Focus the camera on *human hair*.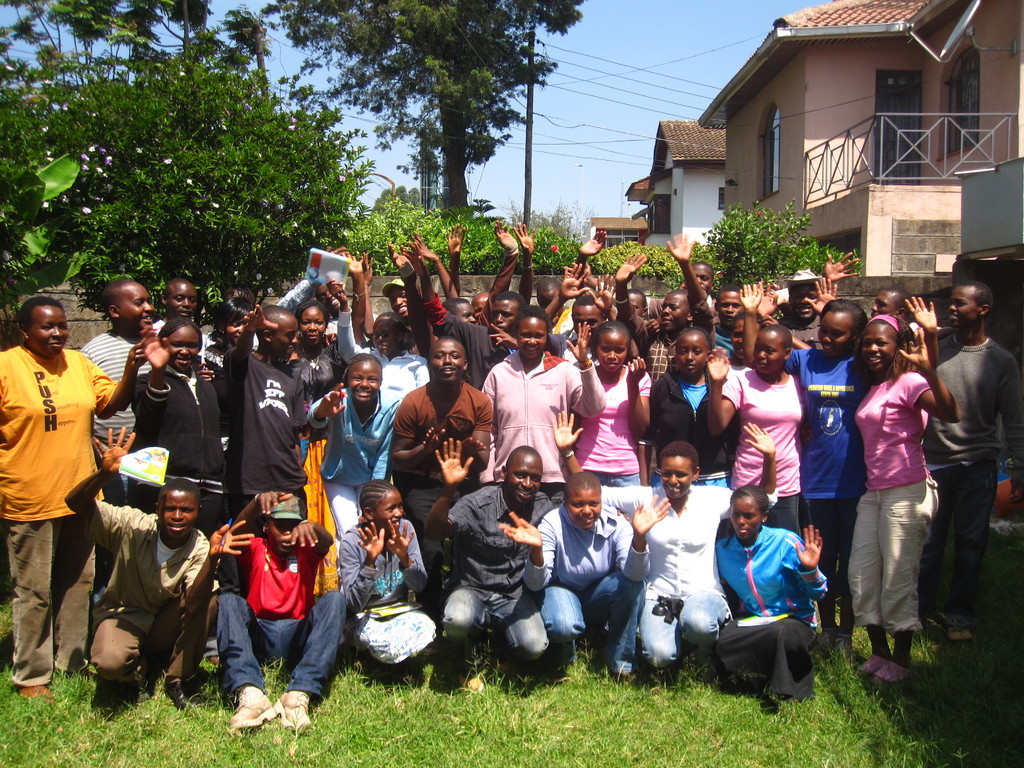
Focus region: [left=18, top=295, right=65, bottom=324].
